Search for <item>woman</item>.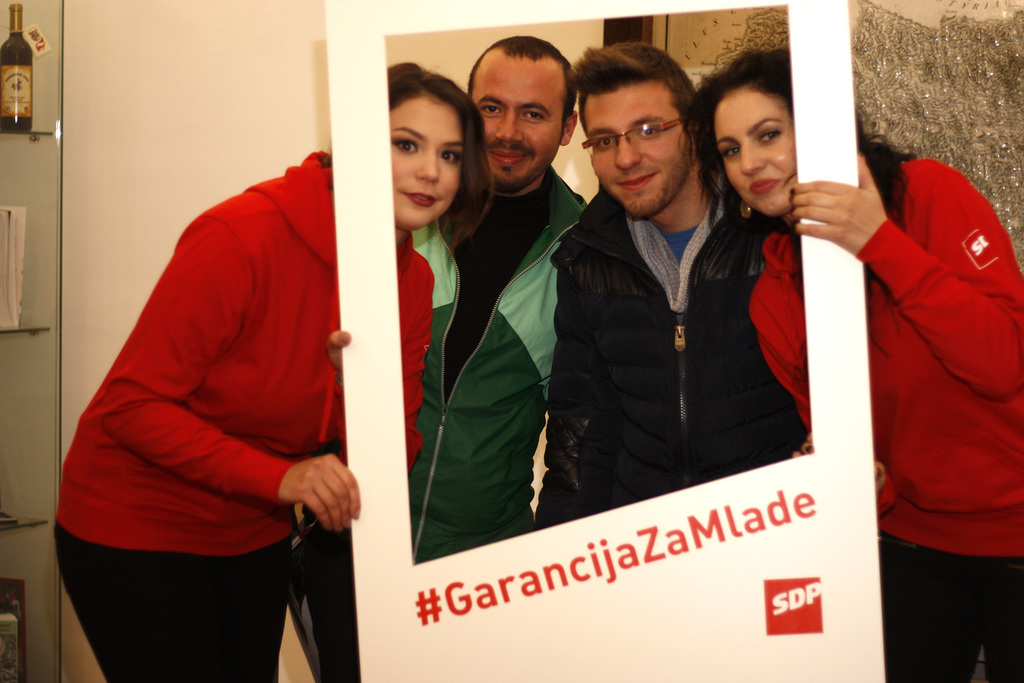
Found at 697:48:1023:682.
